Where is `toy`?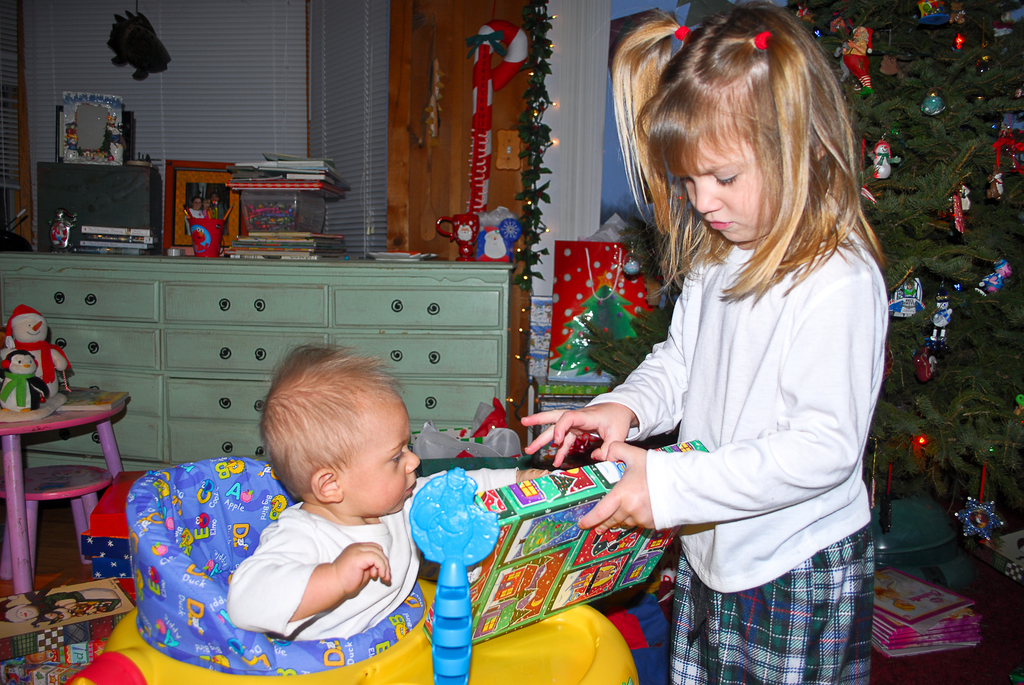
50,210,76,252.
